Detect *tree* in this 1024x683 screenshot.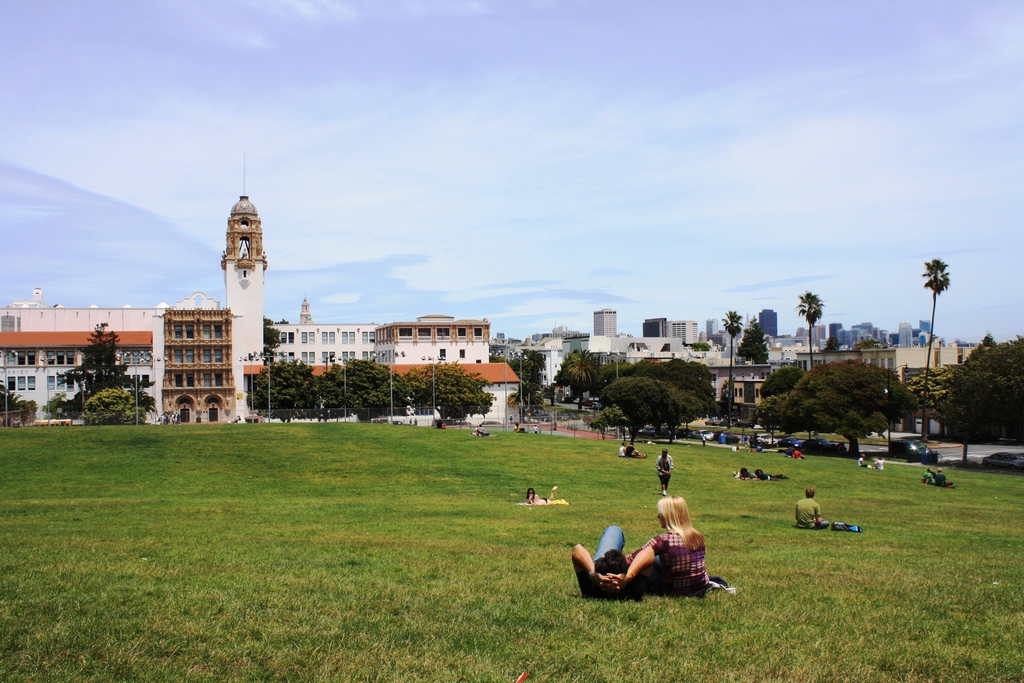
Detection: x1=717, y1=304, x2=745, y2=406.
